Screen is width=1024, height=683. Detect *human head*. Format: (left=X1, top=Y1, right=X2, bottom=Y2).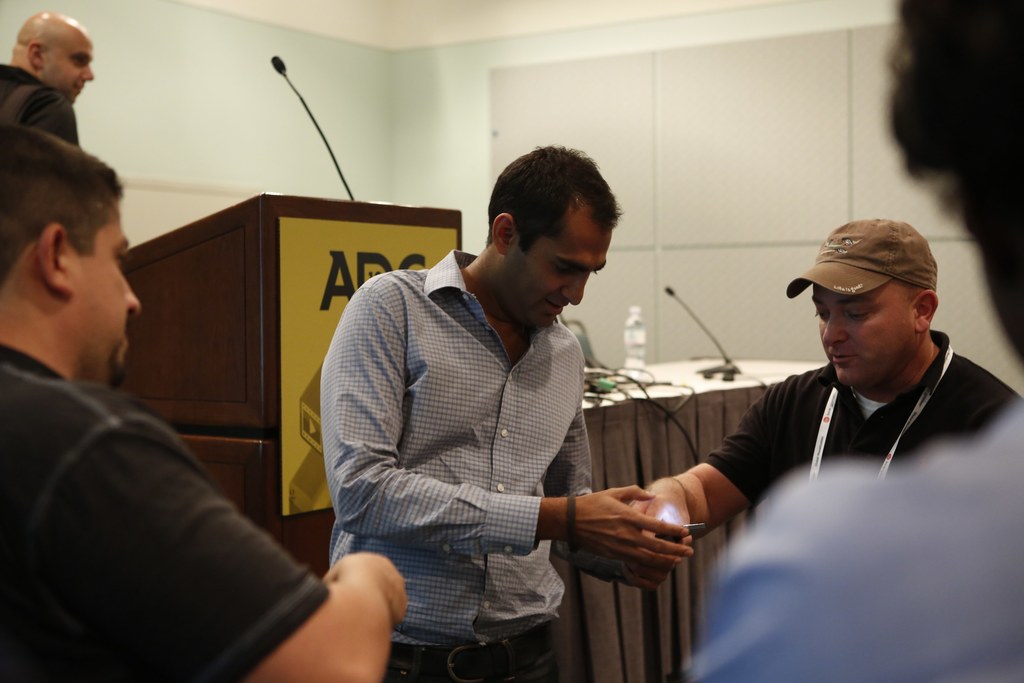
(left=14, top=9, right=95, bottom=108).
